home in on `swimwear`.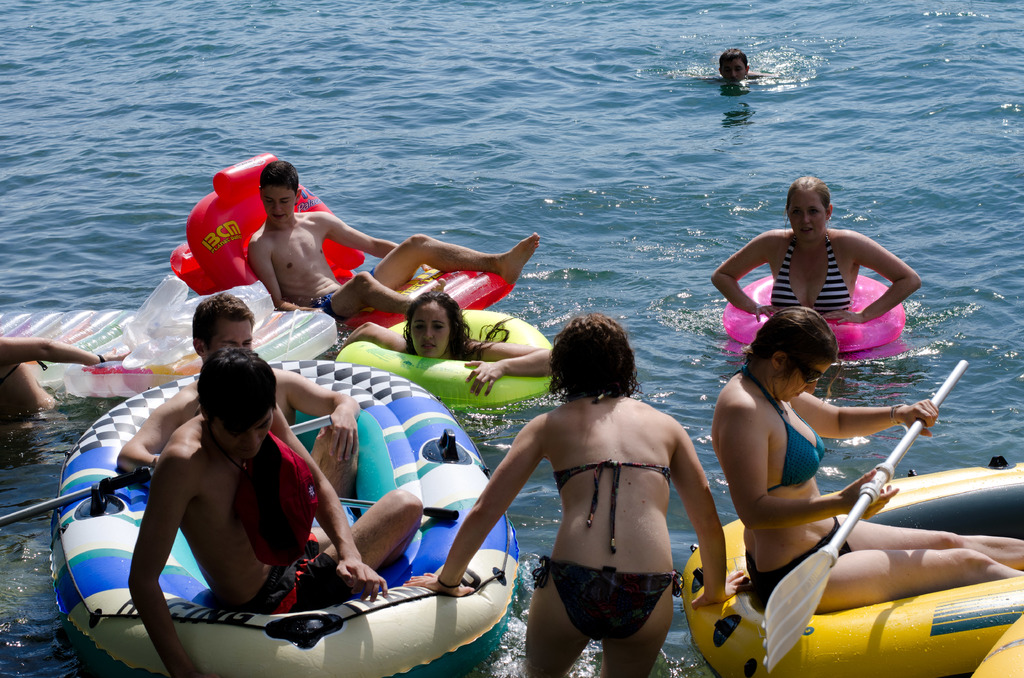
Homed in at bbox=(771, 236, 854, 310).
